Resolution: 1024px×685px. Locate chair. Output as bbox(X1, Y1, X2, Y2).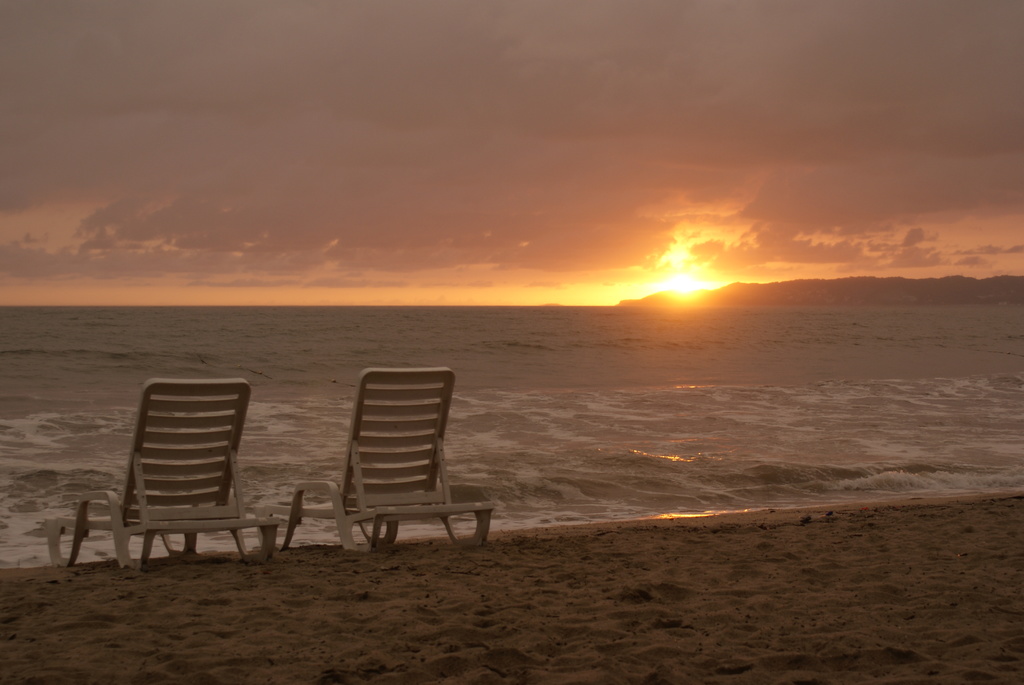
bbox(72, 393, 273, 587).
